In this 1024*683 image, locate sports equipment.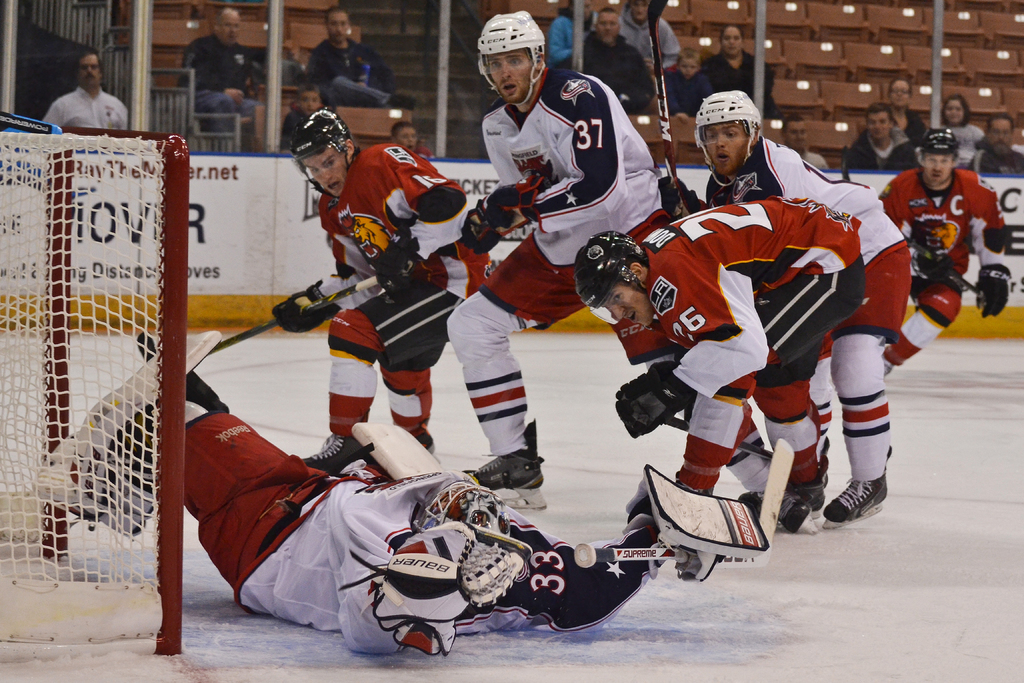
Bounding box: {"x1": 740, "y1": 476, "x2": 826, "y2": 523}.
